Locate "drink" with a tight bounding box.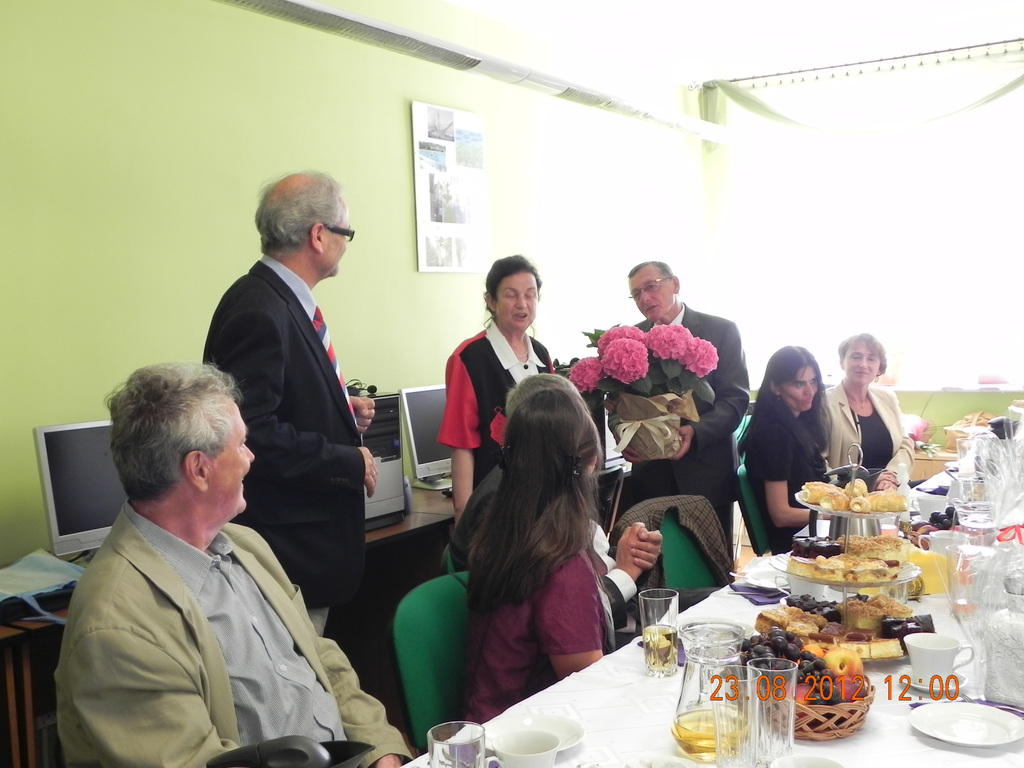
bbox(639, 617, 680, 679).
